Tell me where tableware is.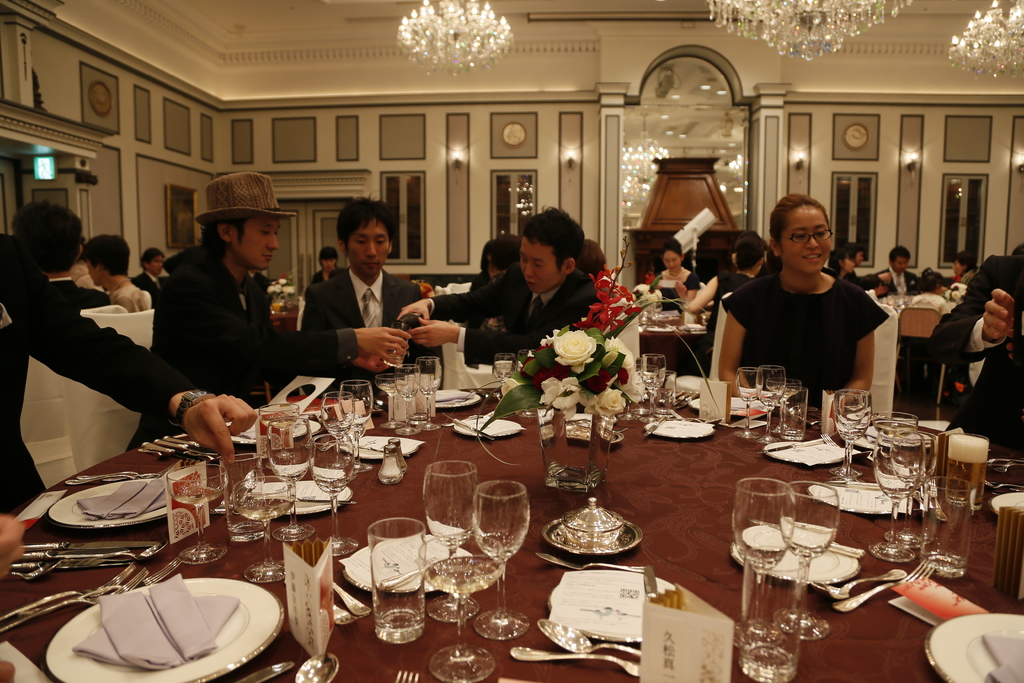
tableware is at 93, 470, 152, 482.
